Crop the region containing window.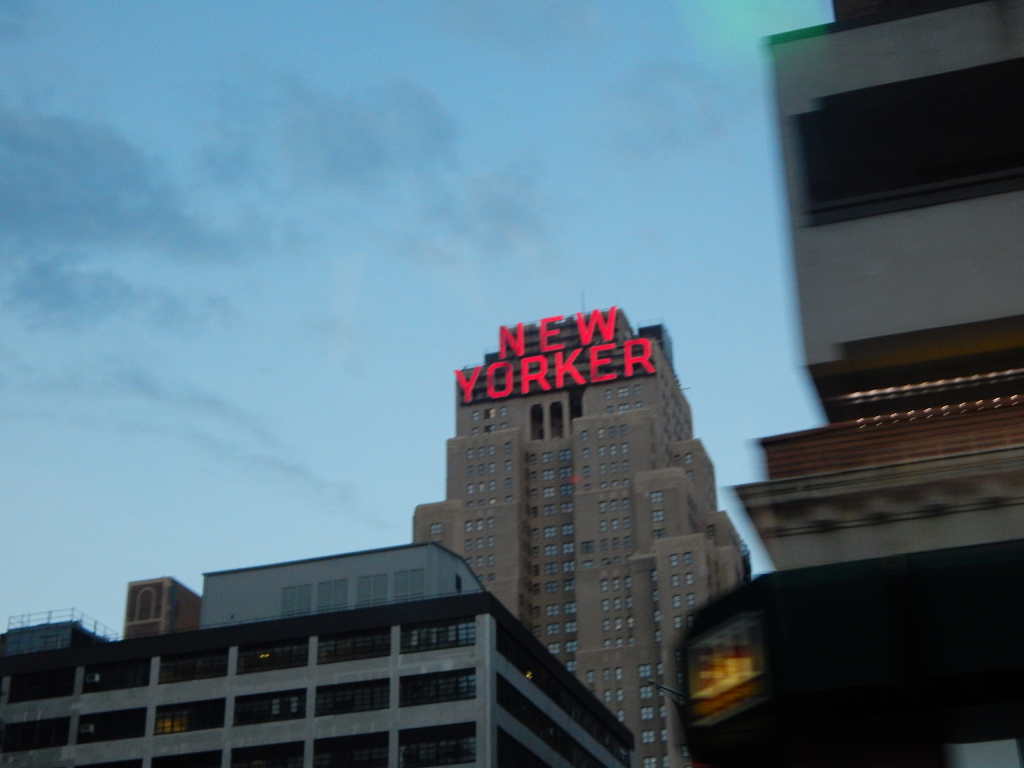
Crop region: bbox=[150, 753, 216, 767].
